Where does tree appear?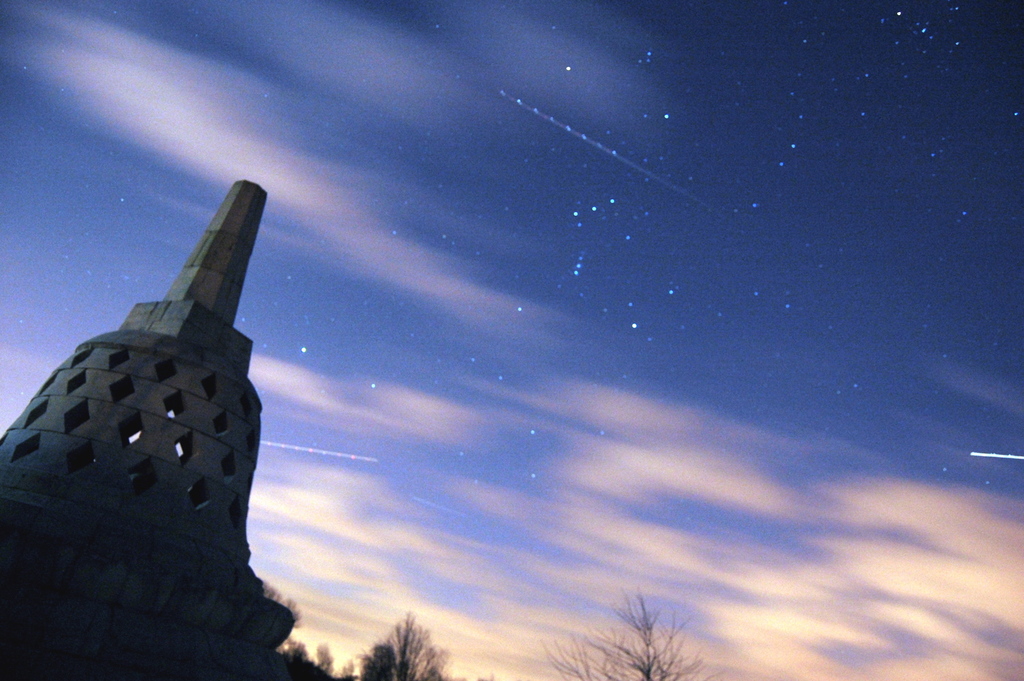
Appears at box(361, 610, 467, 680).
